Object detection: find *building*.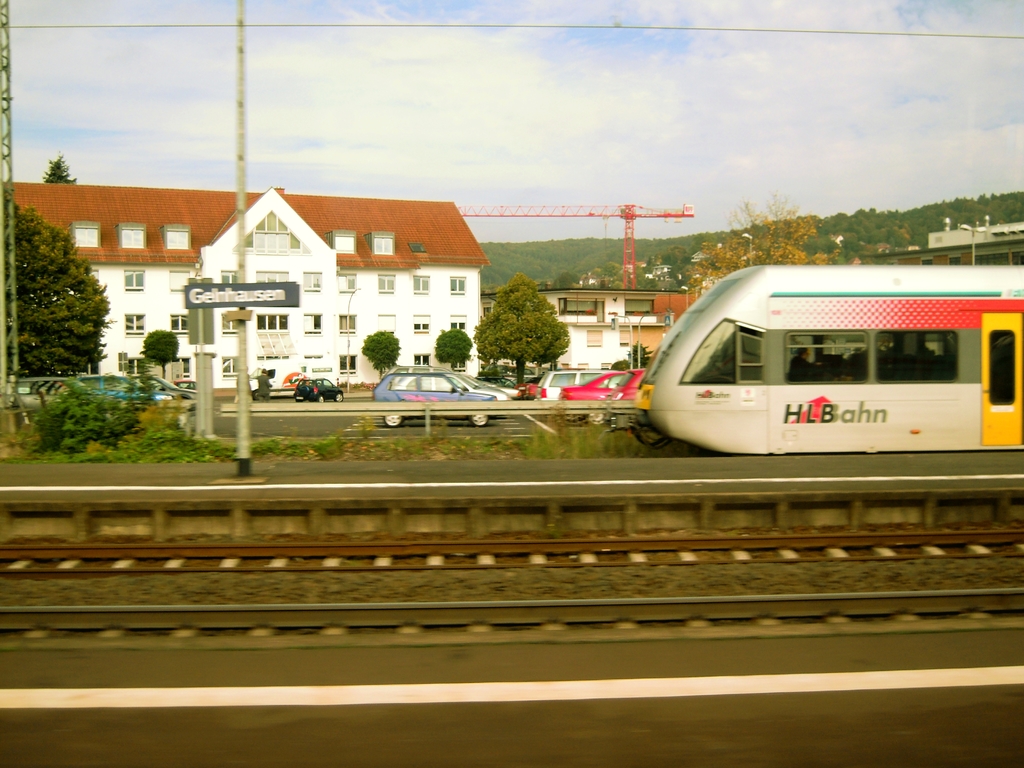
x1=483, y1=285, x2=700, y2=371.
